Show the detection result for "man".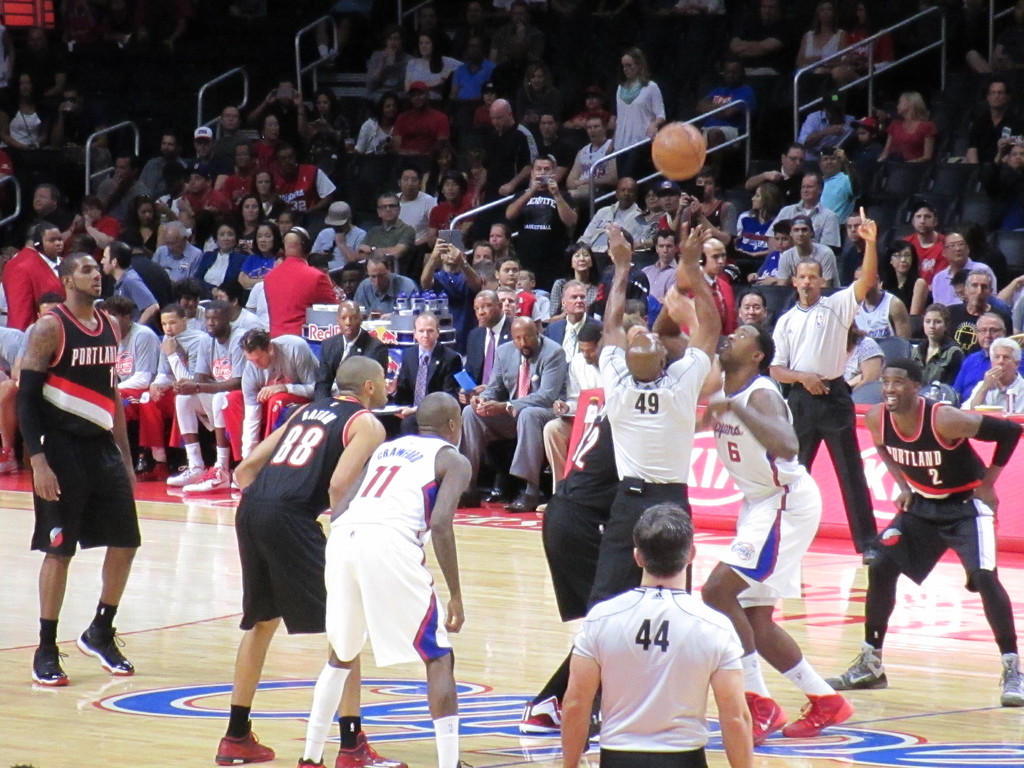
BBox(300, 388, 474, 767).
